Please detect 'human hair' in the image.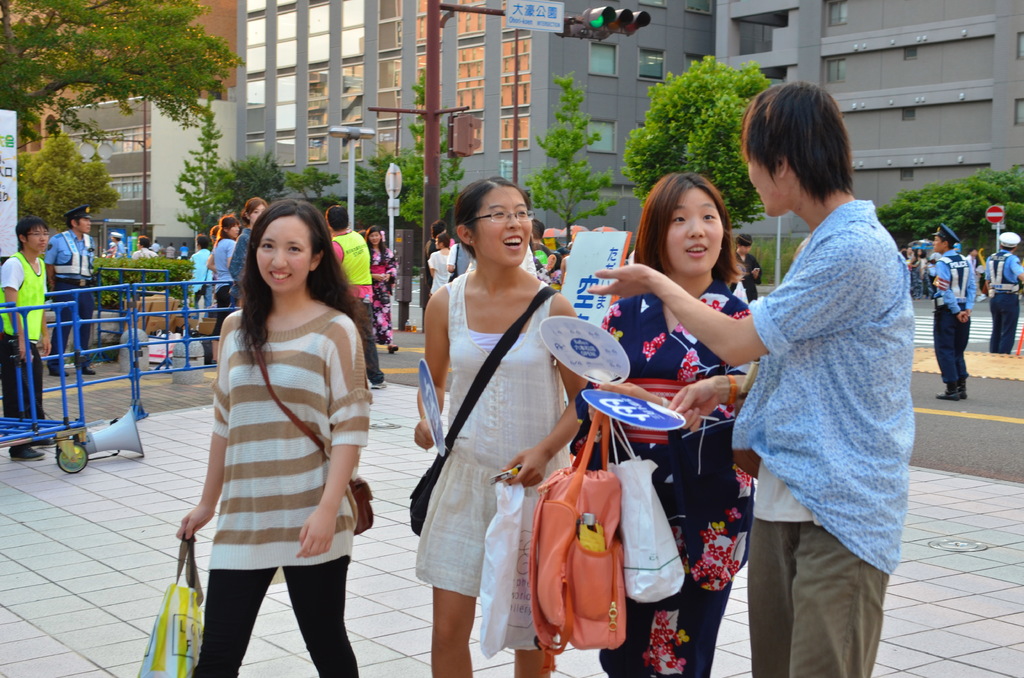
(x1=435, y1=236, x2=449, y2=248).
